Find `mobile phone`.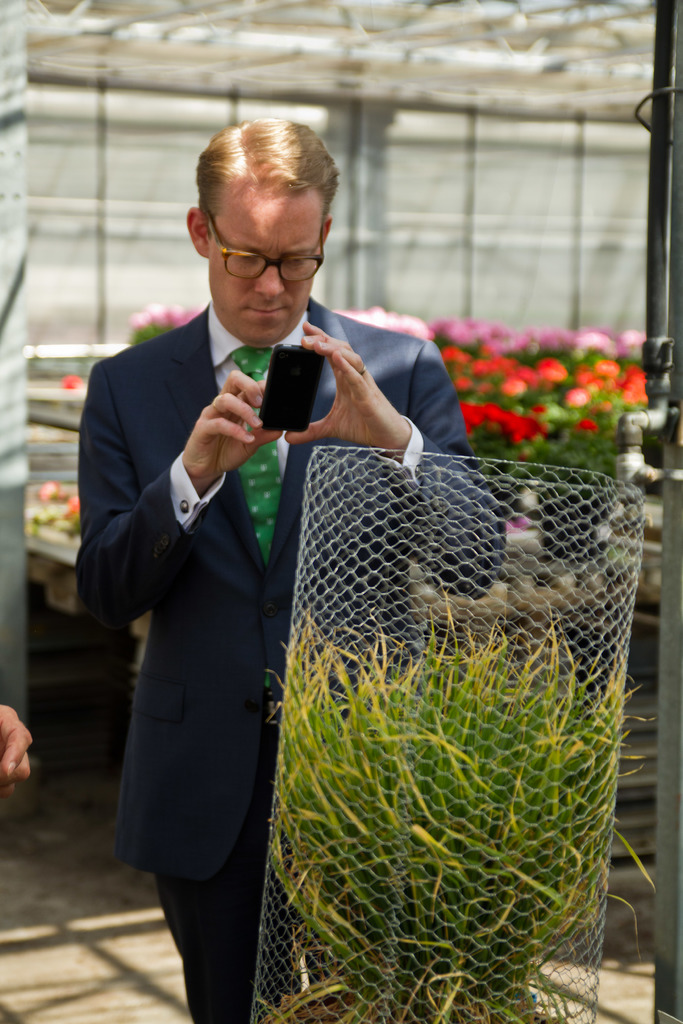
select_region(252, 345, 338, 433).
